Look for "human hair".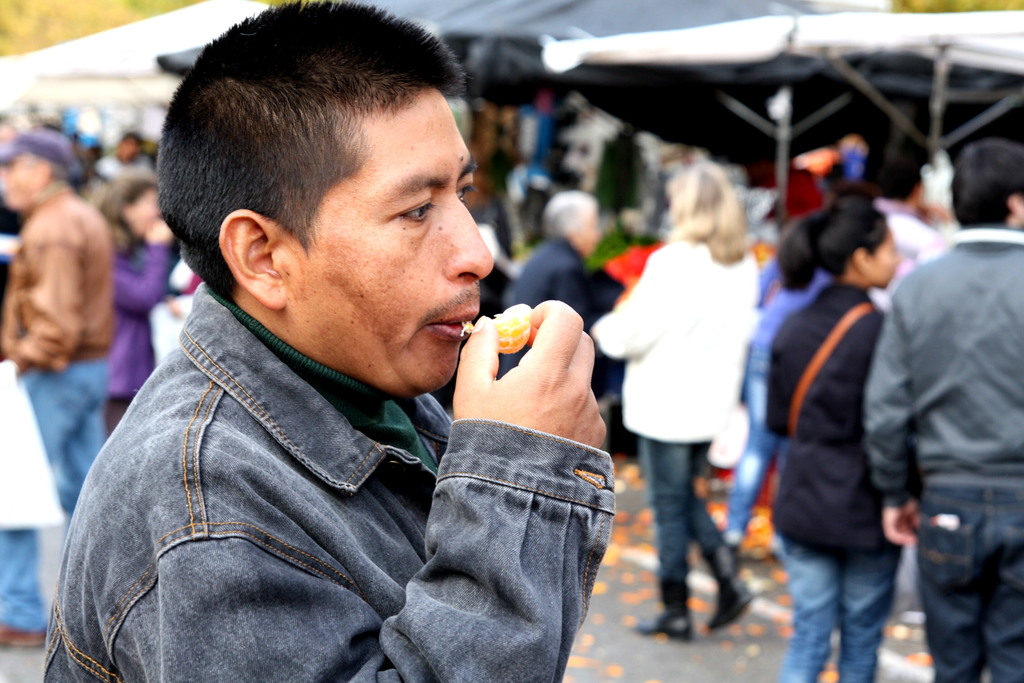
Found: 661/154/750/270.
